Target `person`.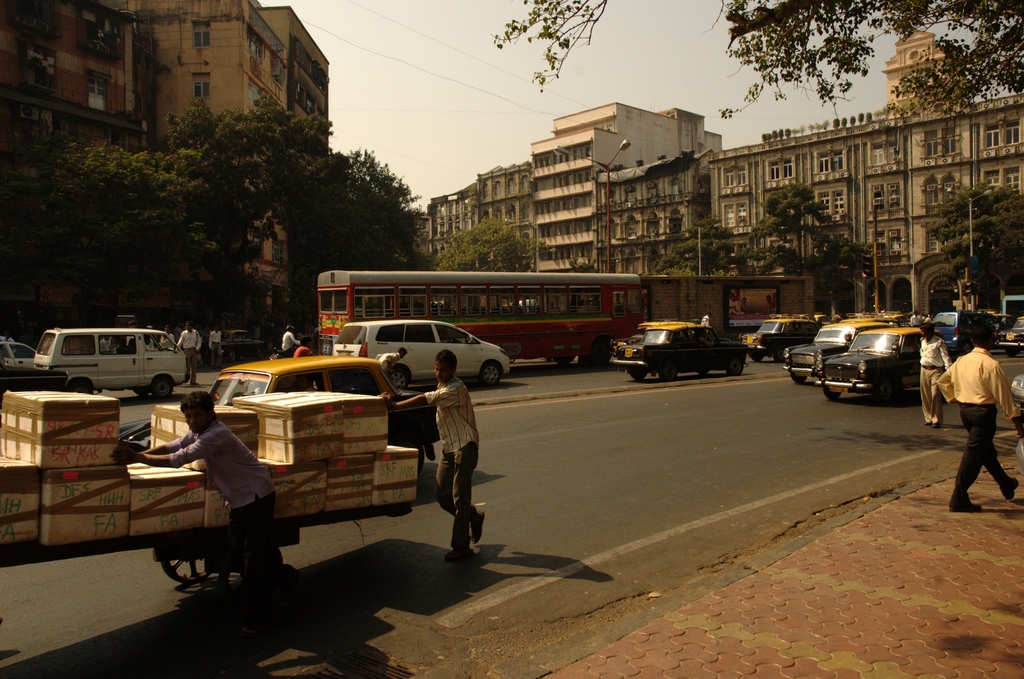
Target region: (872, 307, 886, 313).
